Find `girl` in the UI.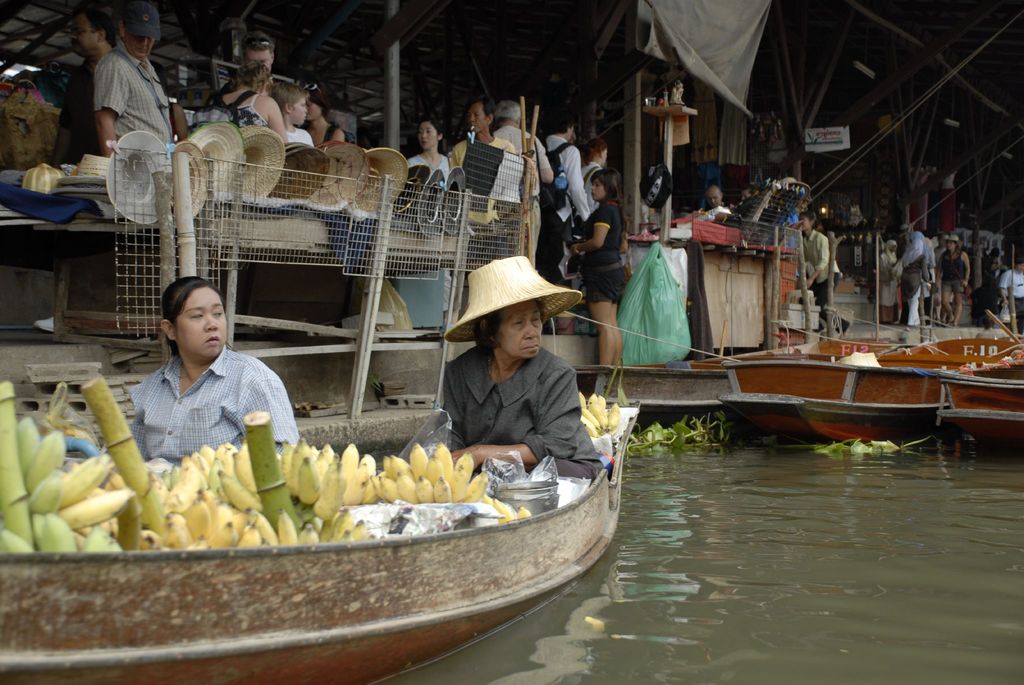
UI element at (209, 60, 291, 145).
